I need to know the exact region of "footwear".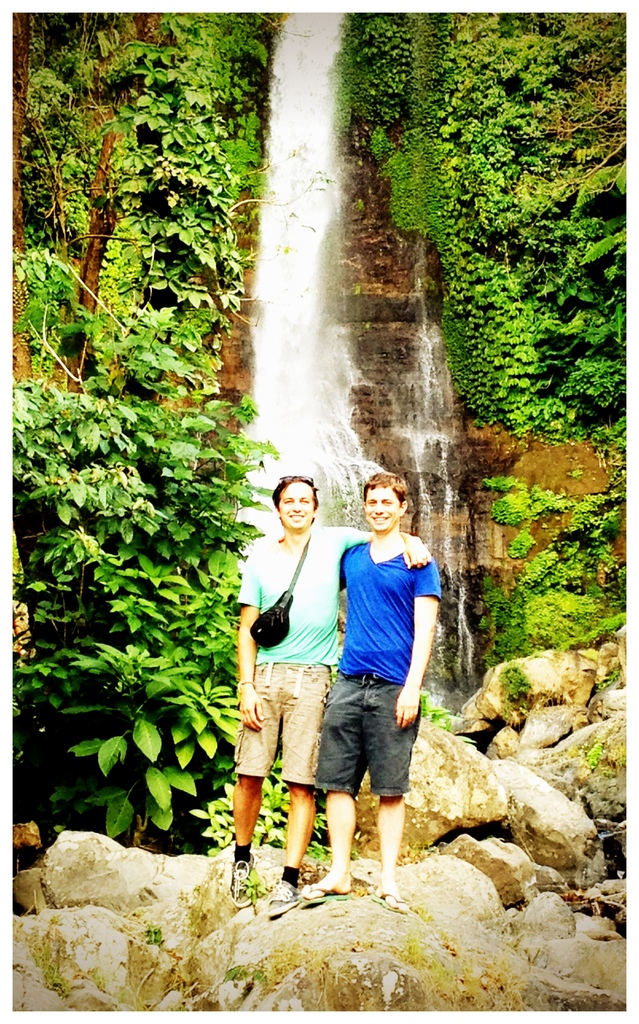
Region: <box>228,851,256,909</box>.
